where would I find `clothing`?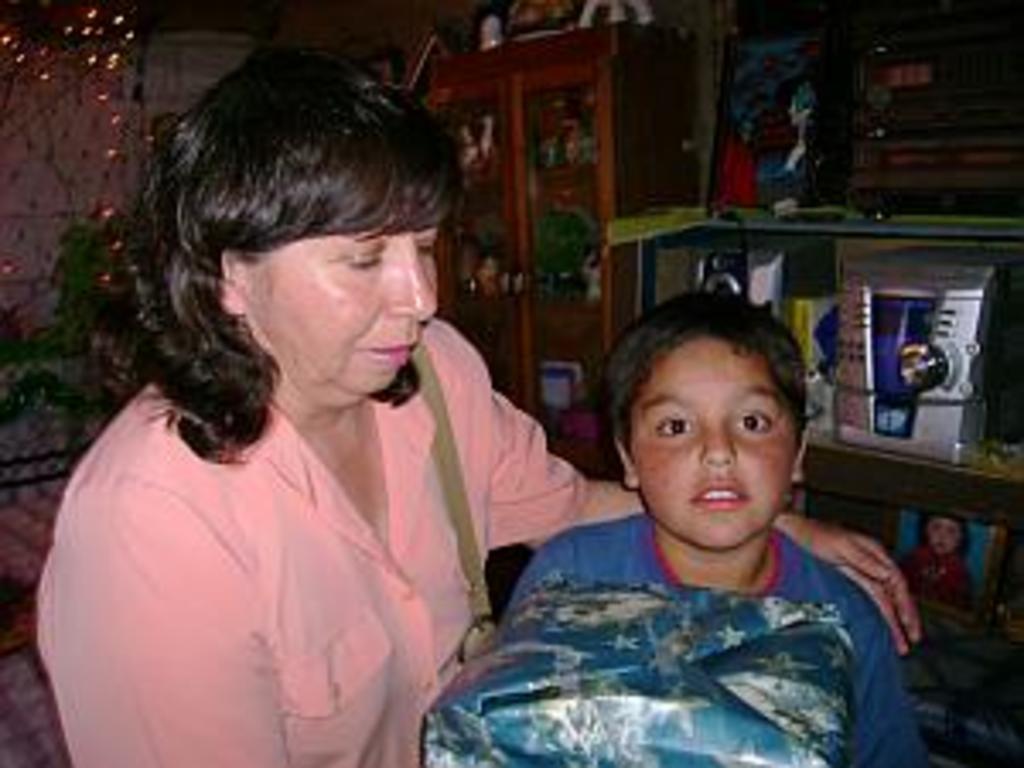
At (left=898, top=550, right=969, bottom=601).
